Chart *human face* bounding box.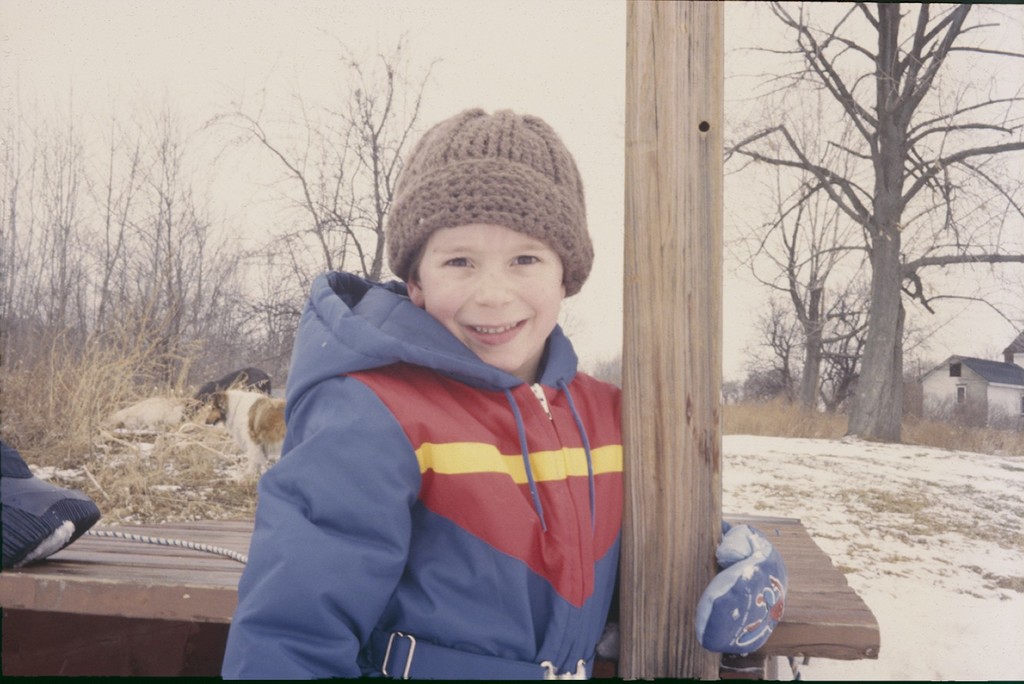
Charted: pyautogui.locateOnScreen(414, 218, 564, 373).
